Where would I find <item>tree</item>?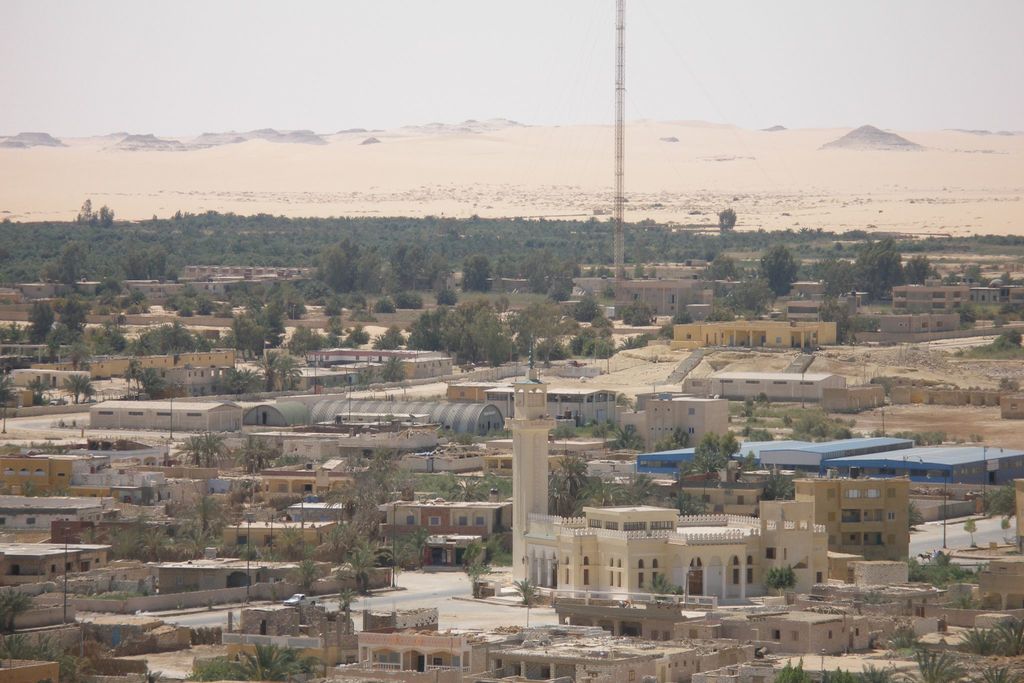
At (742, 388, 789, 434).
